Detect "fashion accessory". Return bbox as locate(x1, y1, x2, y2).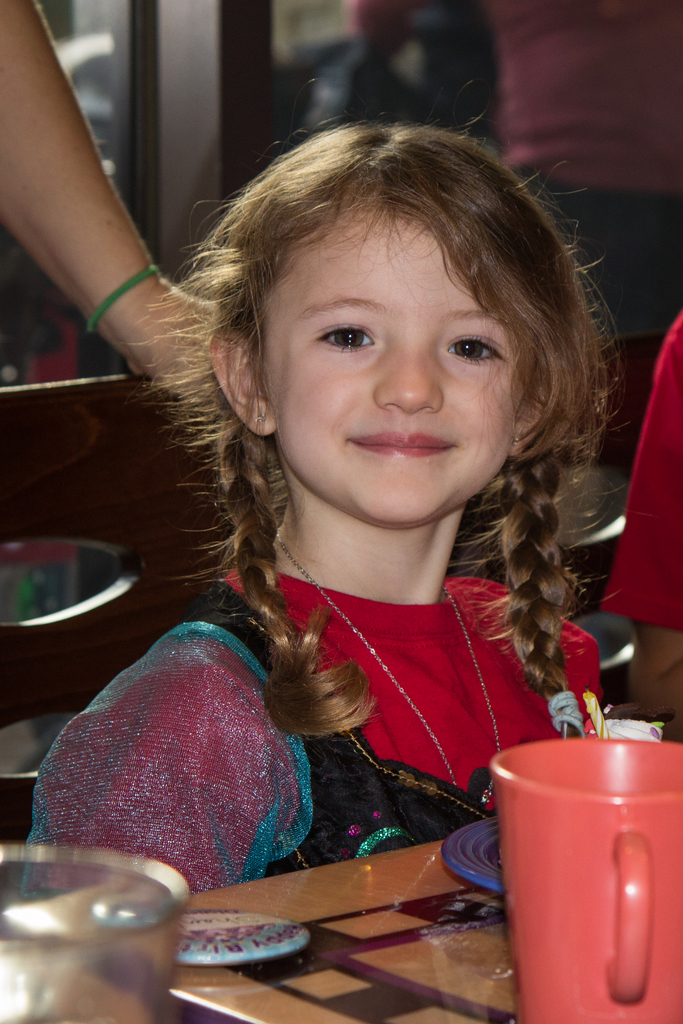
locate(82, 264, 164, 330).
